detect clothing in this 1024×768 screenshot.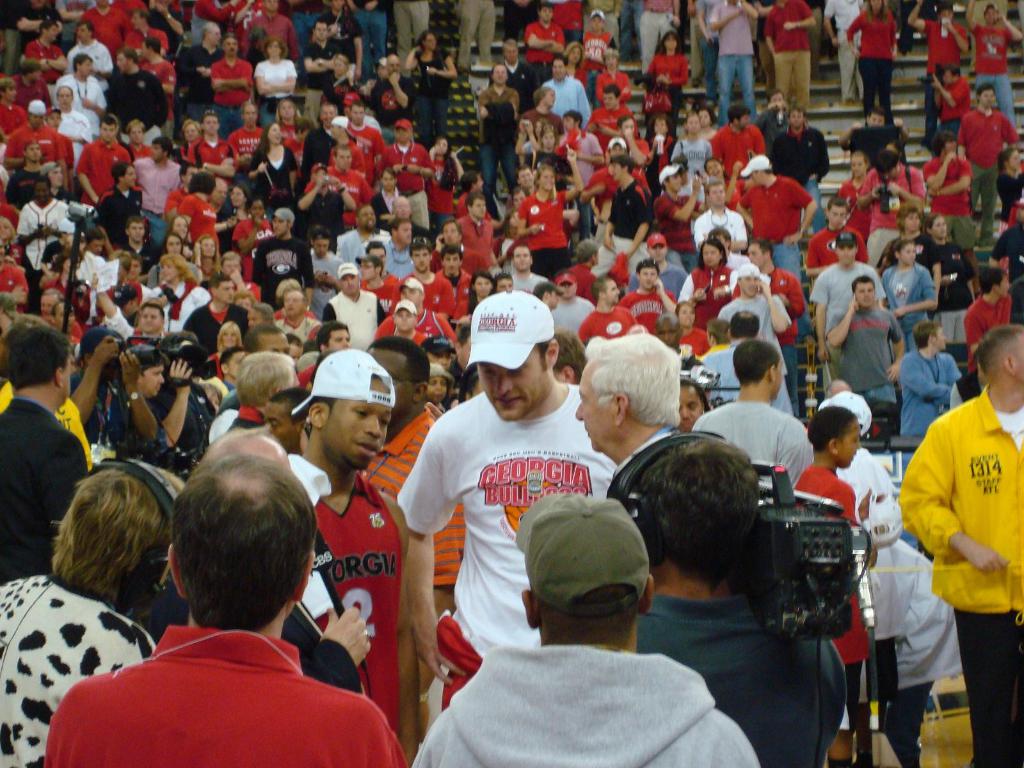
Detection: box(923, 157, 978, 258).
